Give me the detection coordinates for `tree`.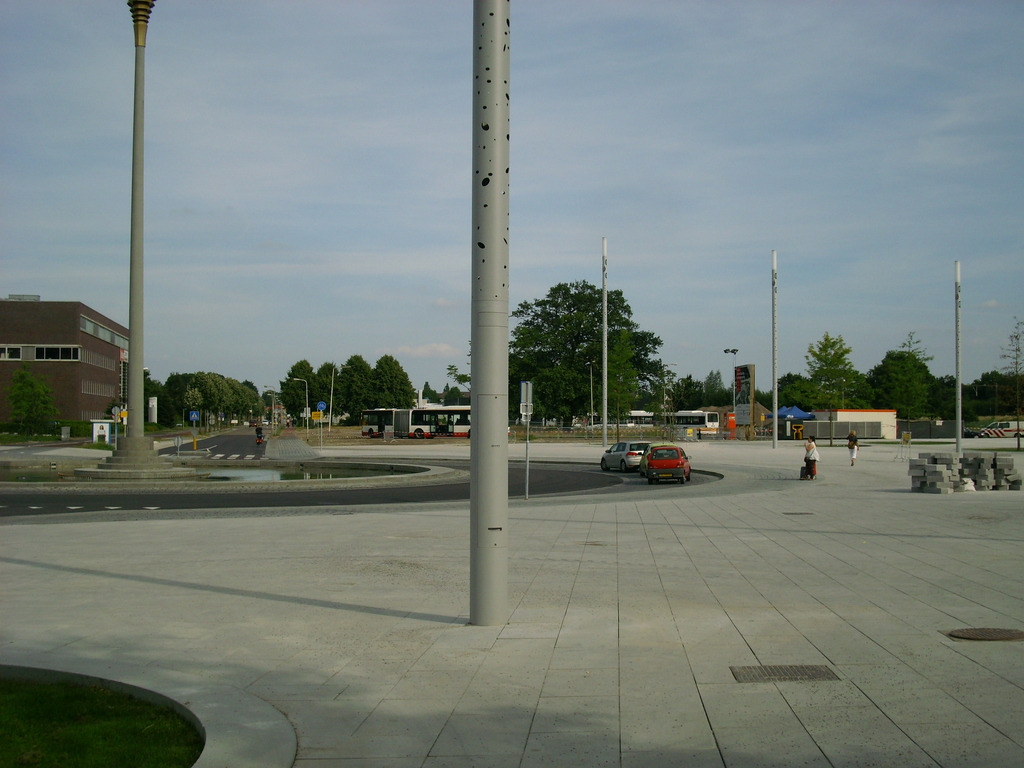
l=415, t=378, r=467, b=424.
